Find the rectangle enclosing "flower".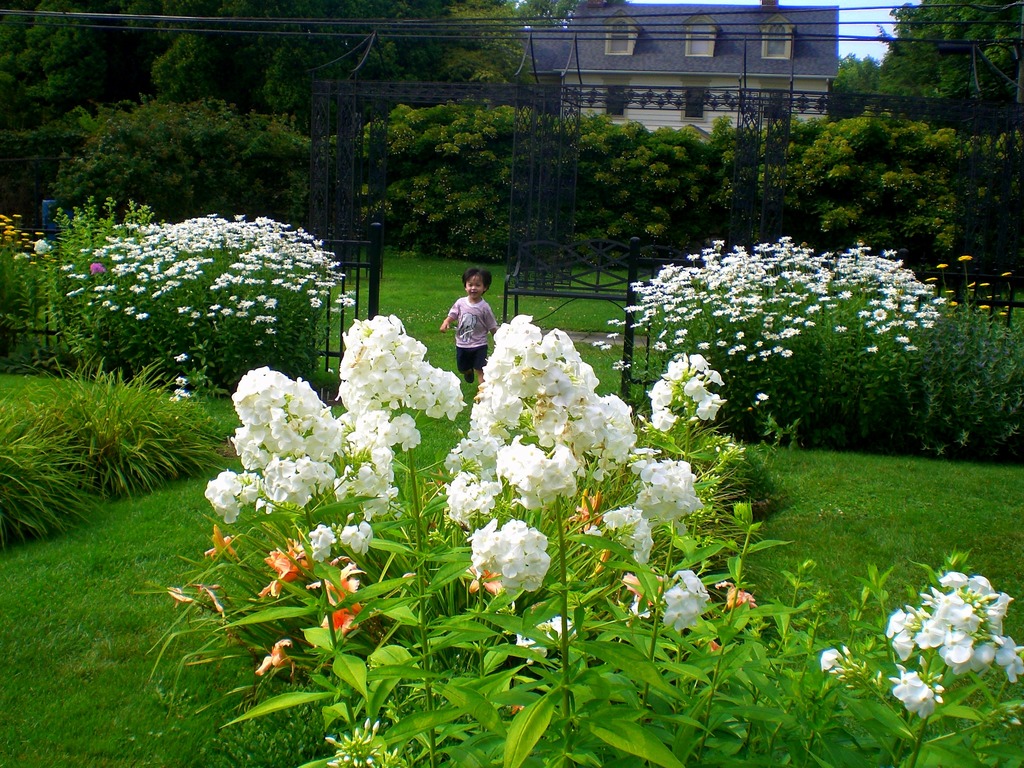
select_region(771, 342, 783, 353).
